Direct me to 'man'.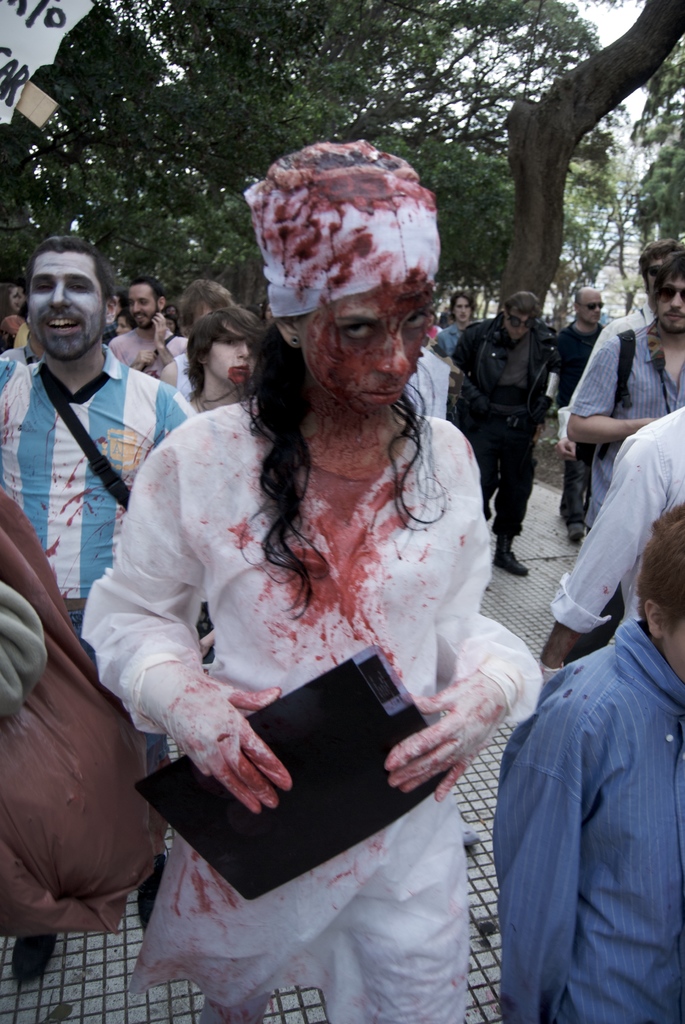
Direction: x1=554 y1=280 x2=618 y2=534.
